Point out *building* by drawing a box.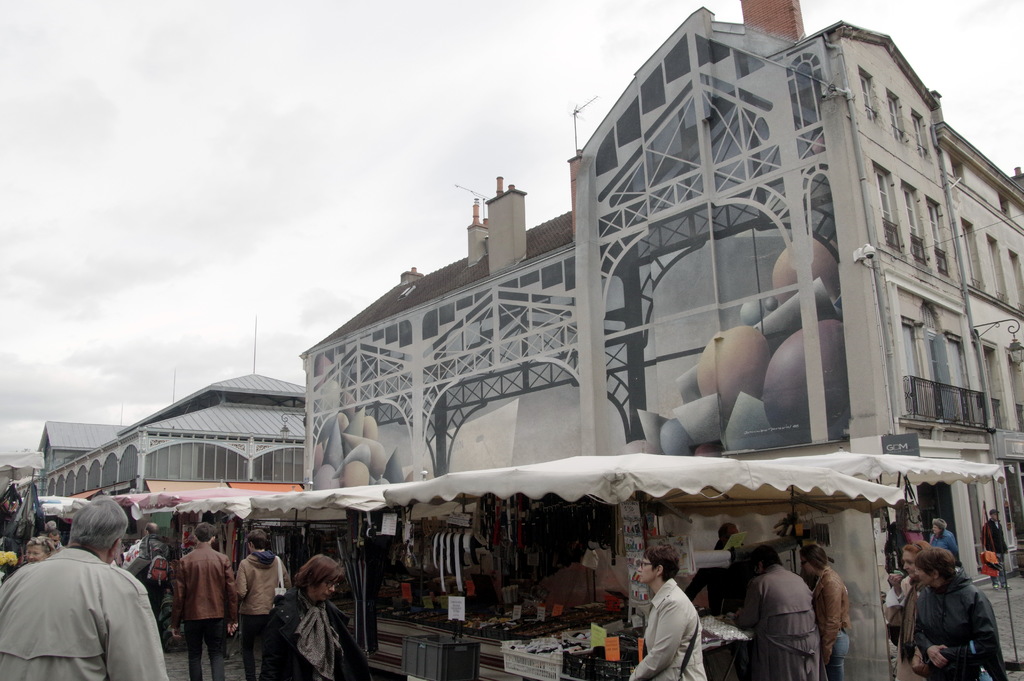
{"x1": 17, "y1": 368, "x2": 309, "y2": 584}.
